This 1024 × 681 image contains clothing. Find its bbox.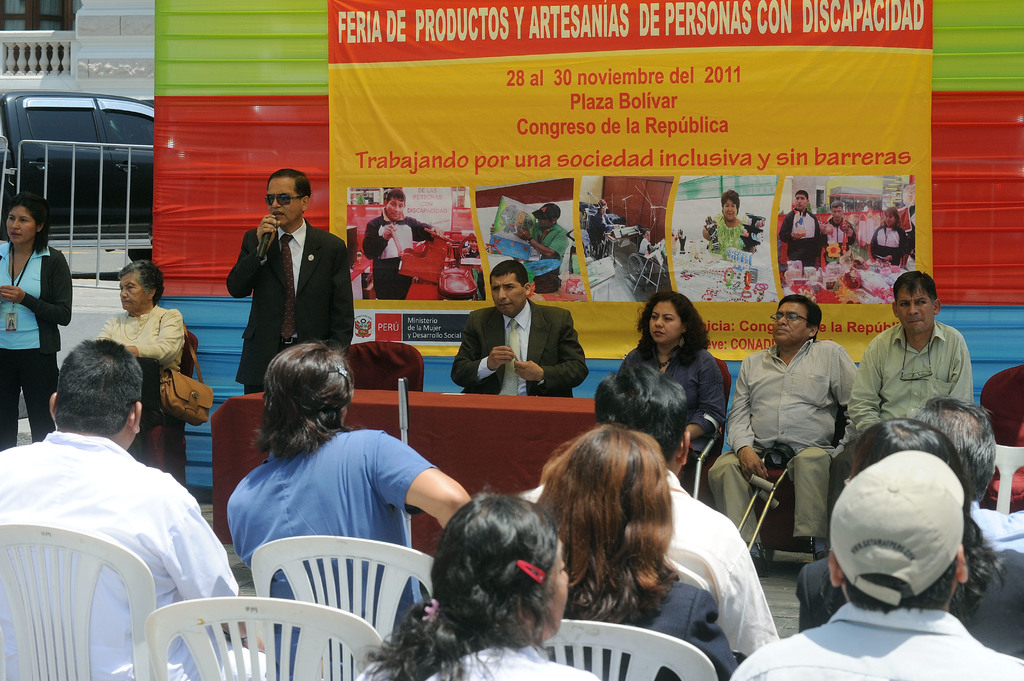
rect(10, 369, 208, 677).
